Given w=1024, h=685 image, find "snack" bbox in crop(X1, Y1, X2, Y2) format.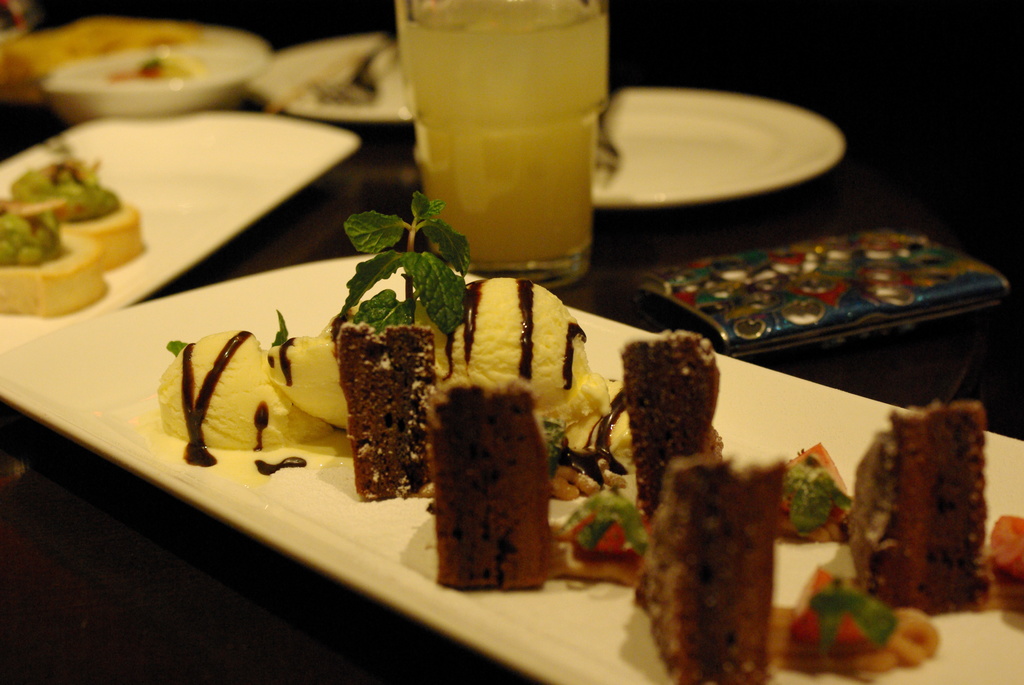
crop(440, 274, 616, 453).
